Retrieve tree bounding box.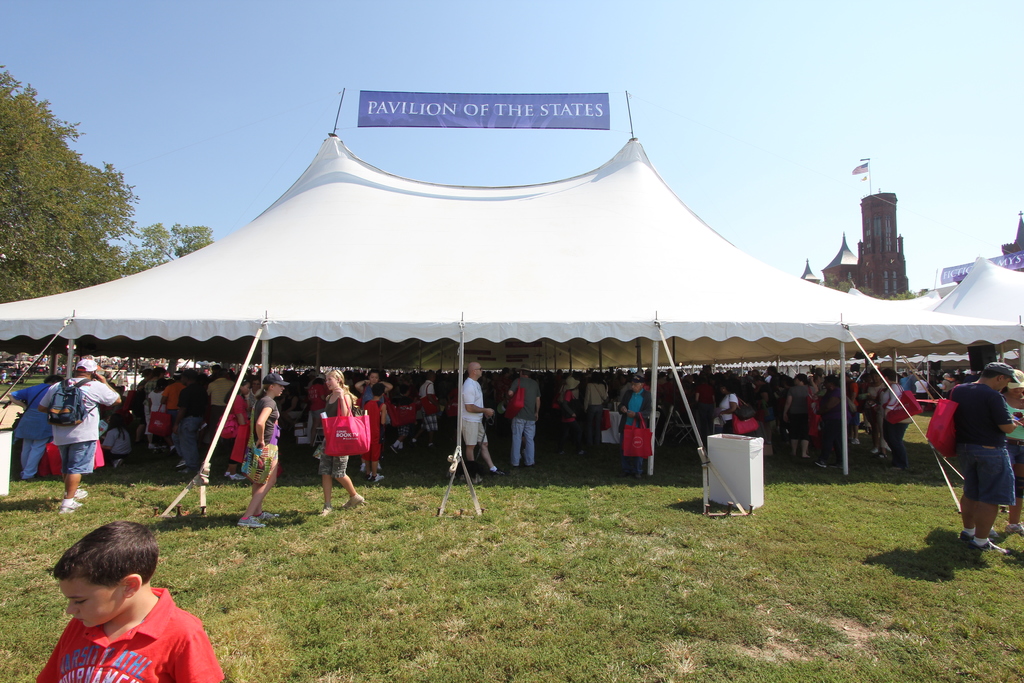
Bounding box: box=[0, 64, 139, 309].
